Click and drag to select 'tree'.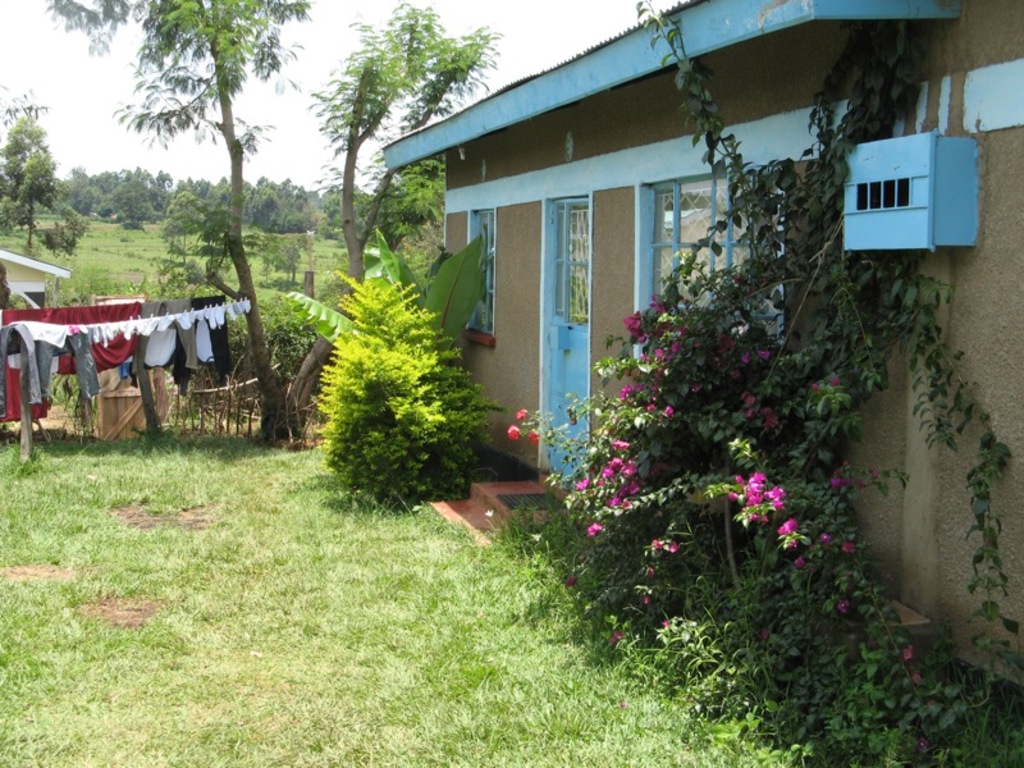
Selection: 45 0 497 445.
